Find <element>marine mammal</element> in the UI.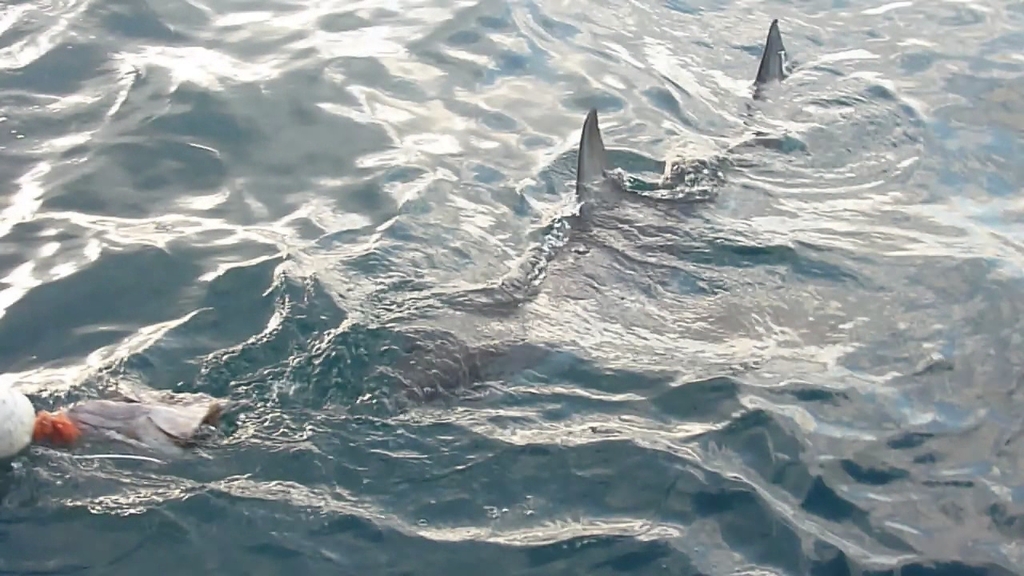
UI element at select_region(418, 12, 756, 434).
